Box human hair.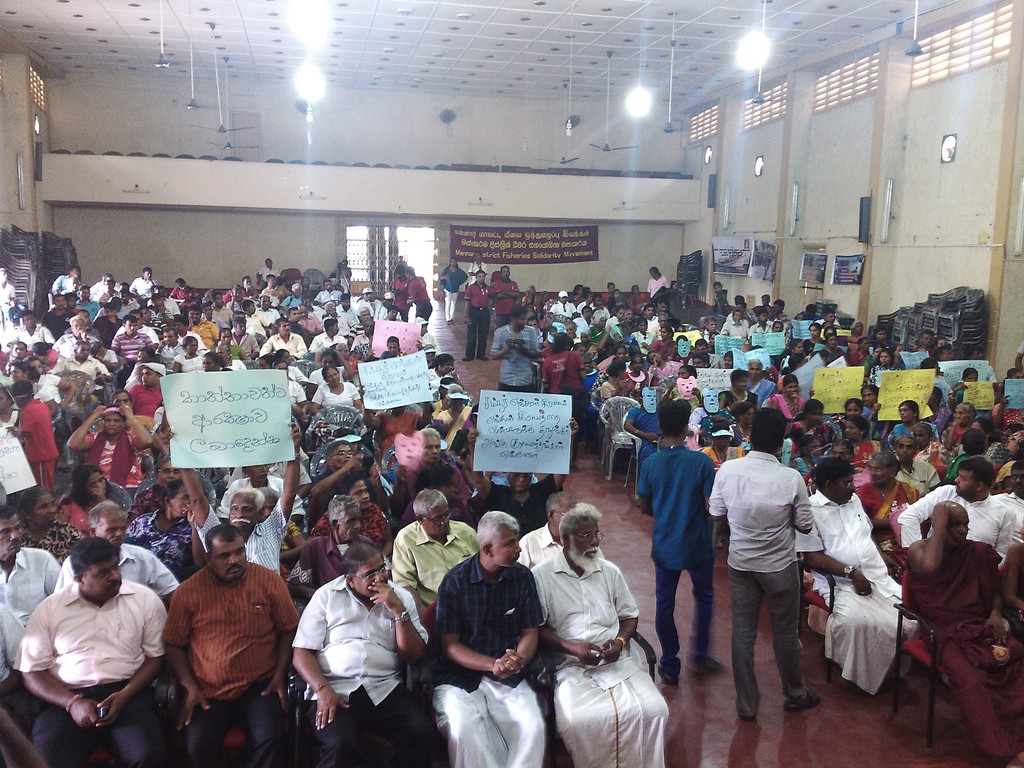
{"x1": 327, "y1": 440, "x2": 351, "y2": 465}.
